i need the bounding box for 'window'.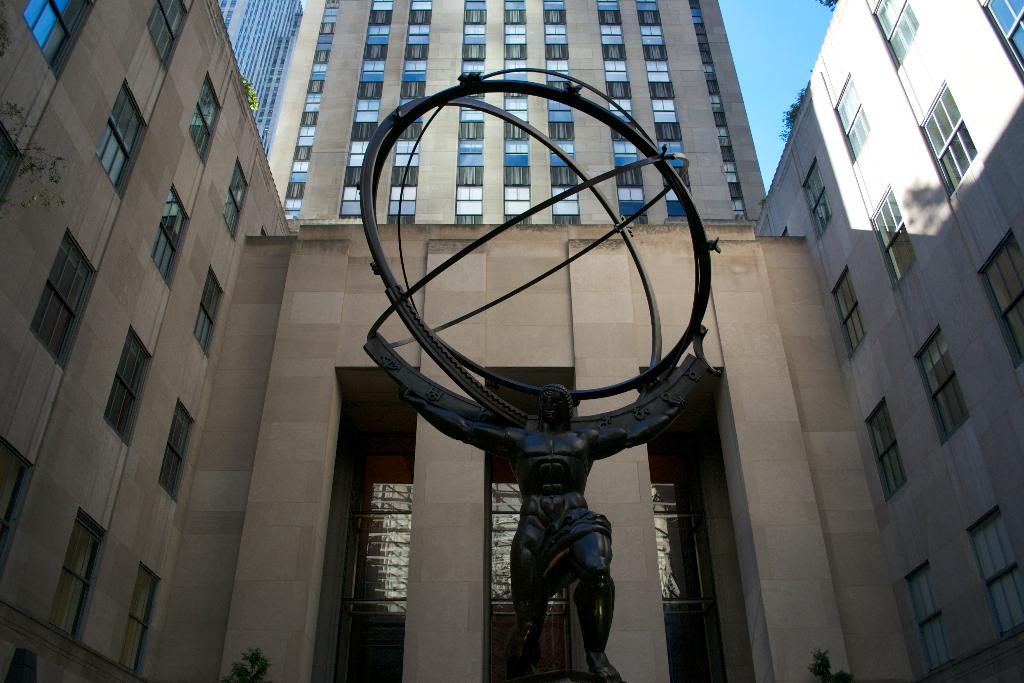
Here it is: x1=149 y1=179 x2=193 y2=287.
